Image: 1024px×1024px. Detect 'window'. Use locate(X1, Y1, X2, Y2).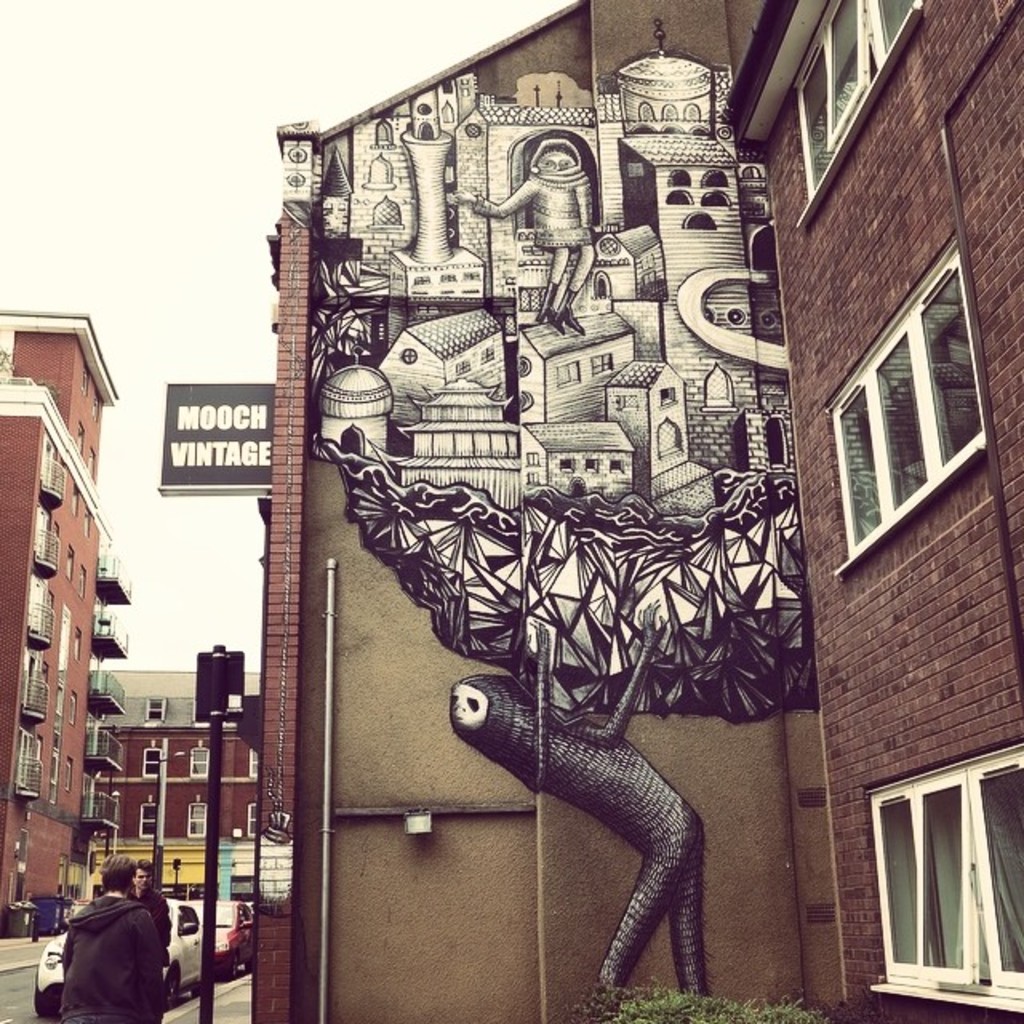
locate(194, 747, 210, 779).
